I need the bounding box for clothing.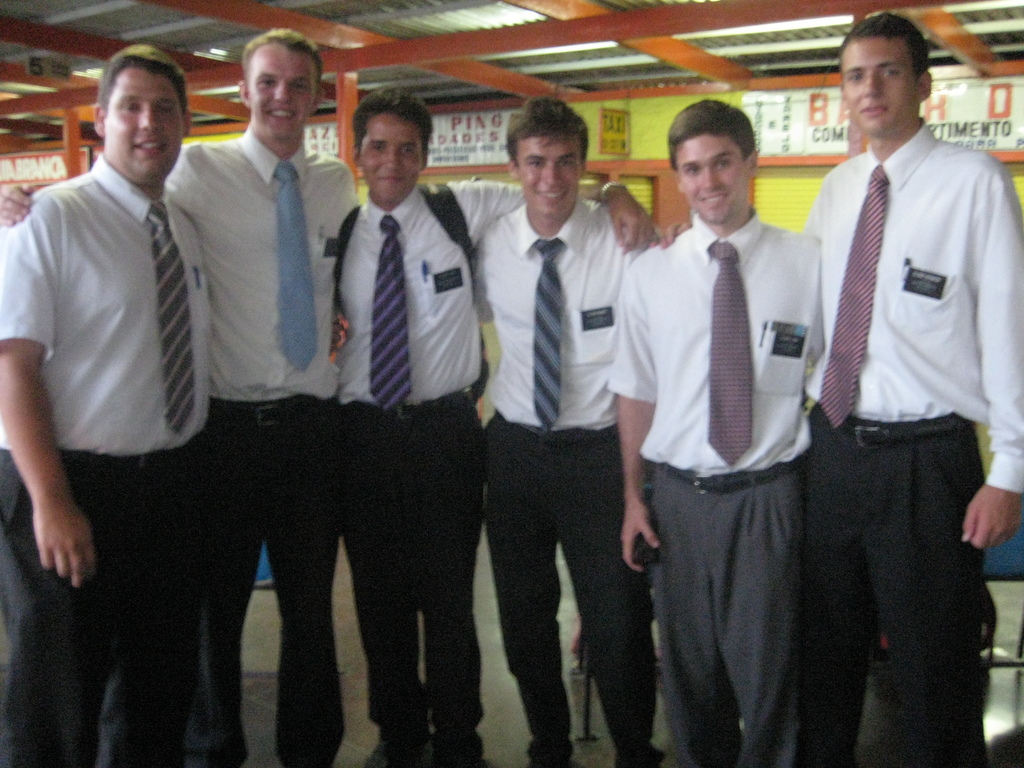
Here it is: l=337, t=182, r=525, b=767.
